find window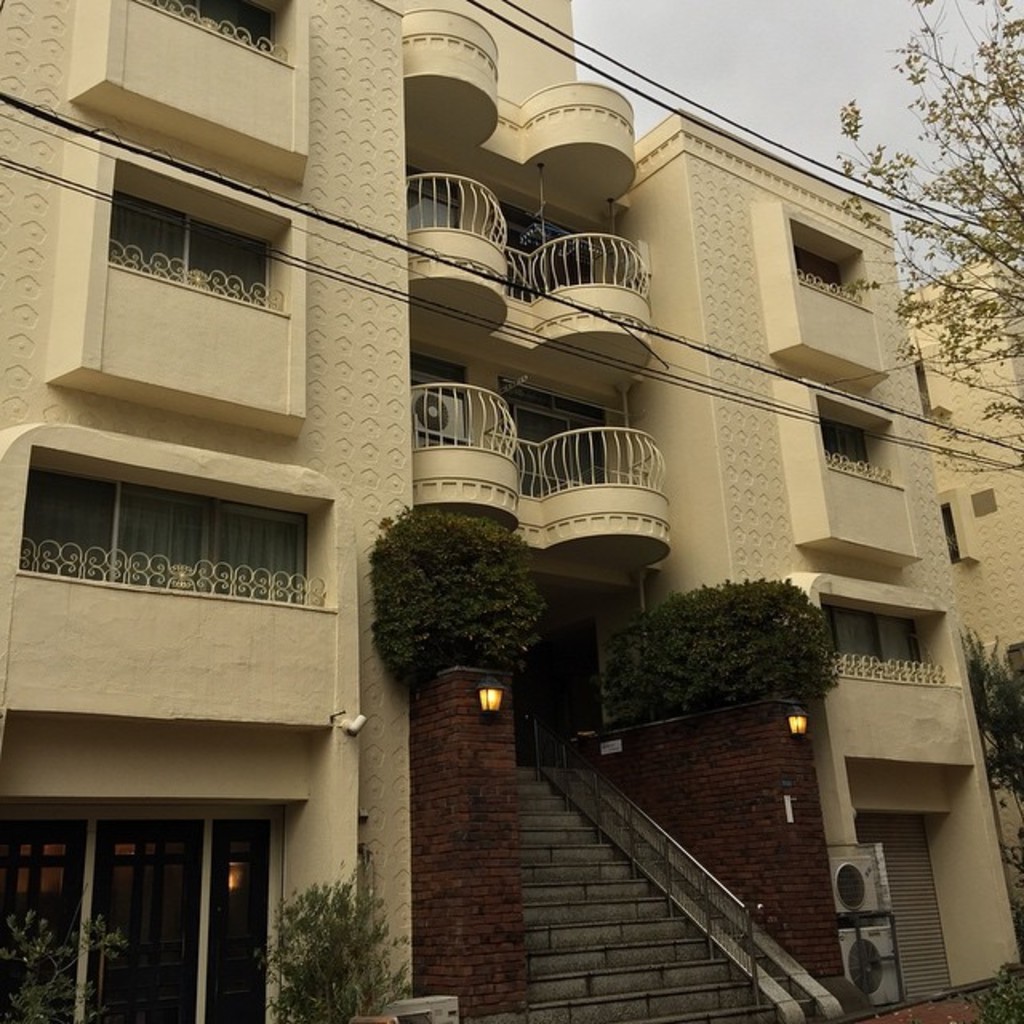
Rect(798, 246, 842, 286)
